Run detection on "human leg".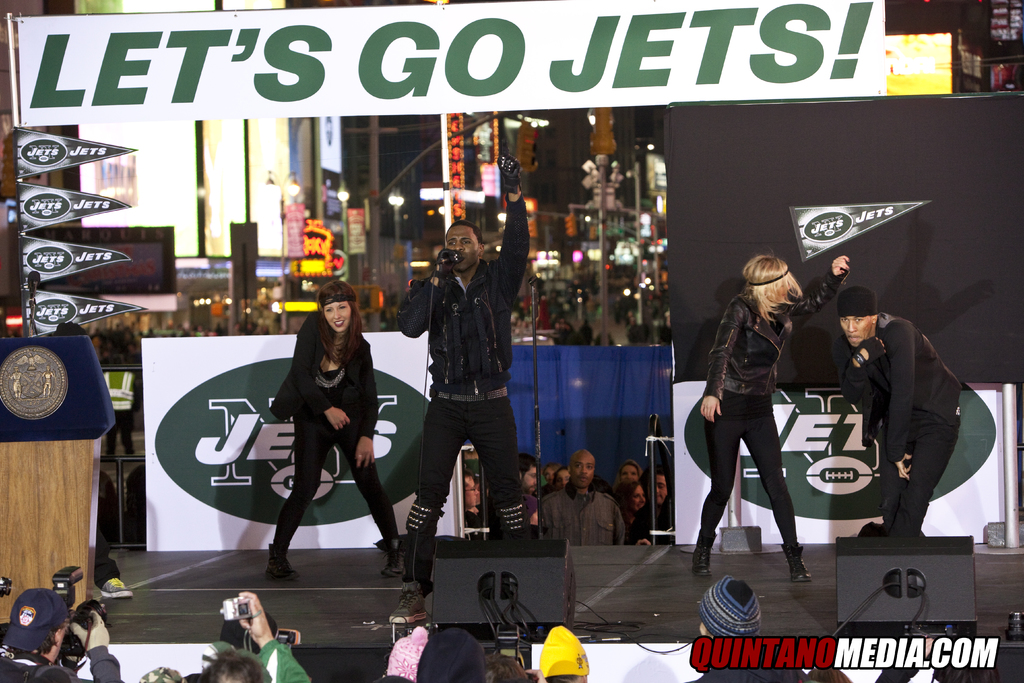
Result: 388:393:467:625.
